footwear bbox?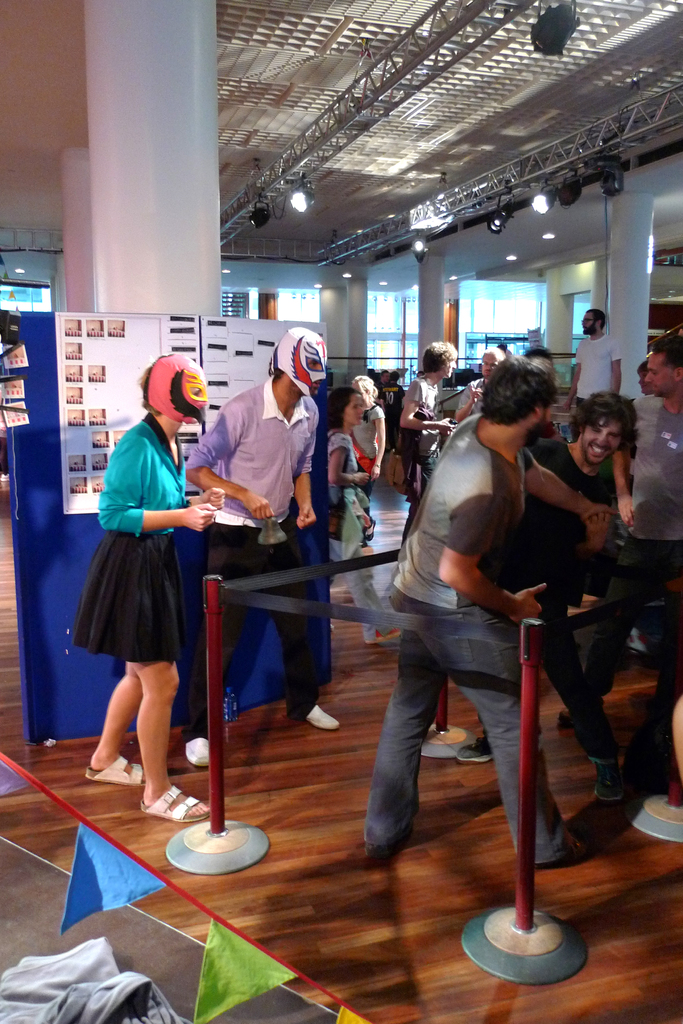
bbox=(455, 734, 494, 760)
